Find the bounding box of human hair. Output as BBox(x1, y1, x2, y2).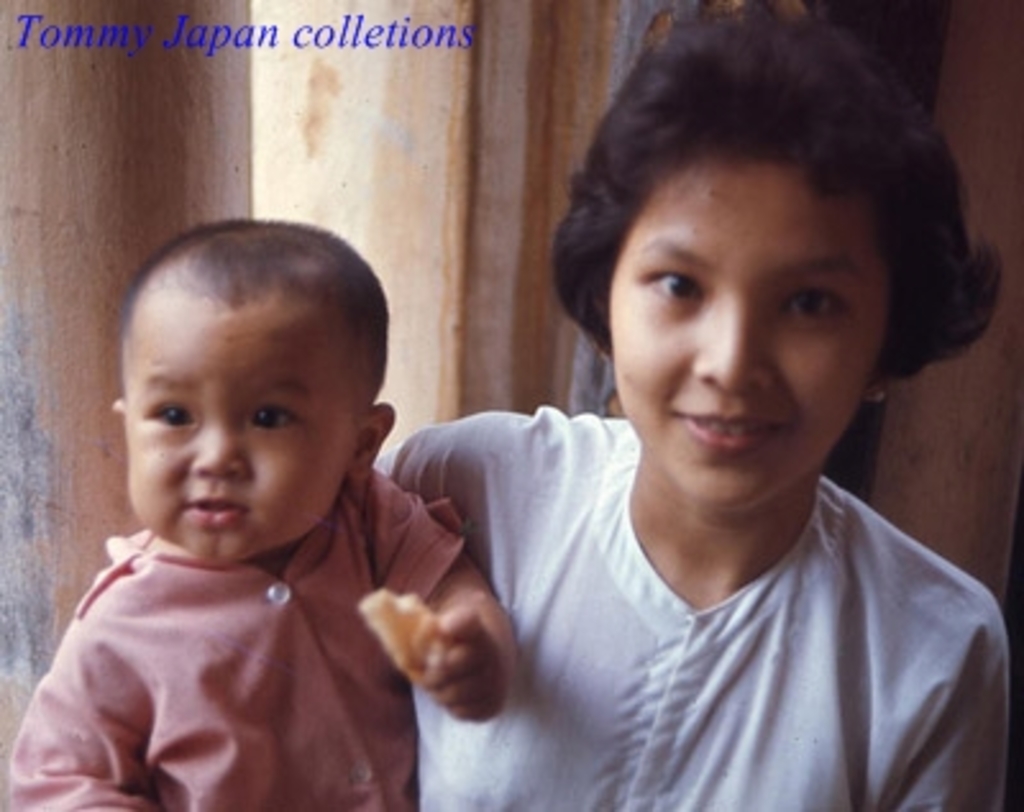
BBox(120, 215, 387, 394).
